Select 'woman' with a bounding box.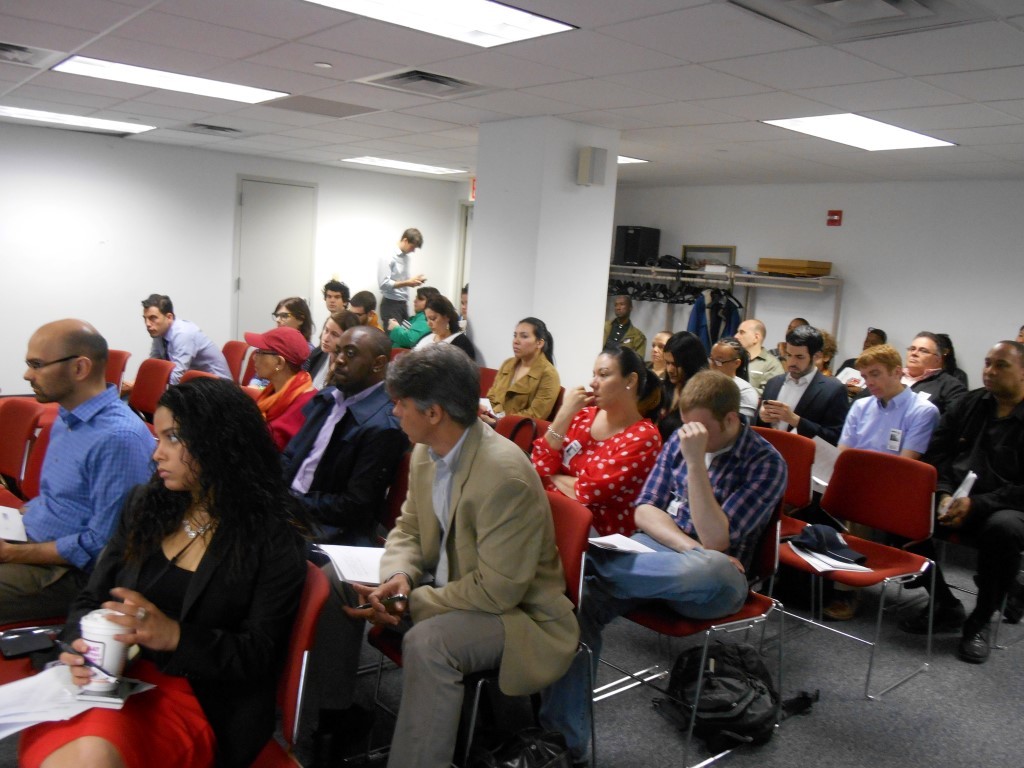
(313,315,350,382).
